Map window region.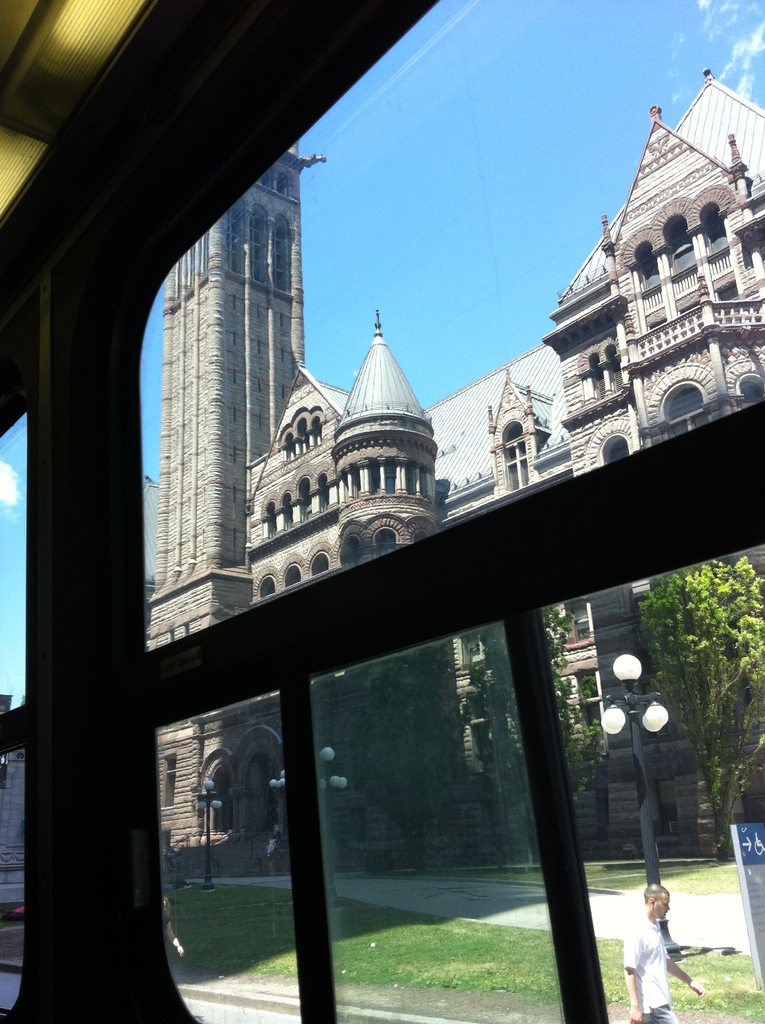
Mapped to 284 566 300 589.
